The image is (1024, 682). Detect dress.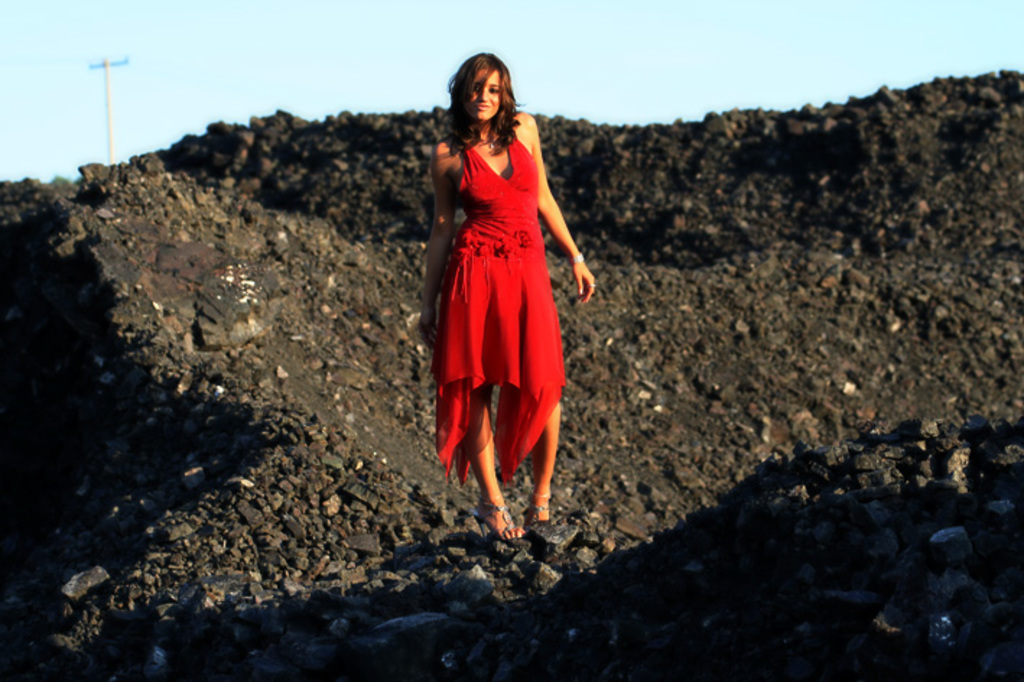
Detection: 433,139,569,485.
